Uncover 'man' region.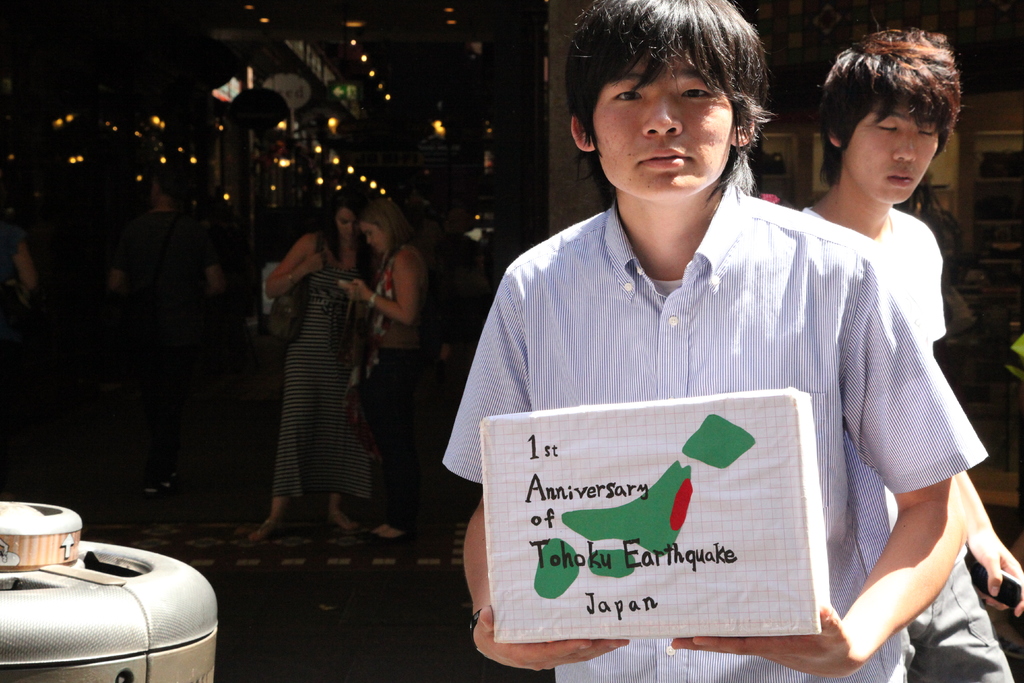
Uncovered: detection(110, 165, 223, 497).
